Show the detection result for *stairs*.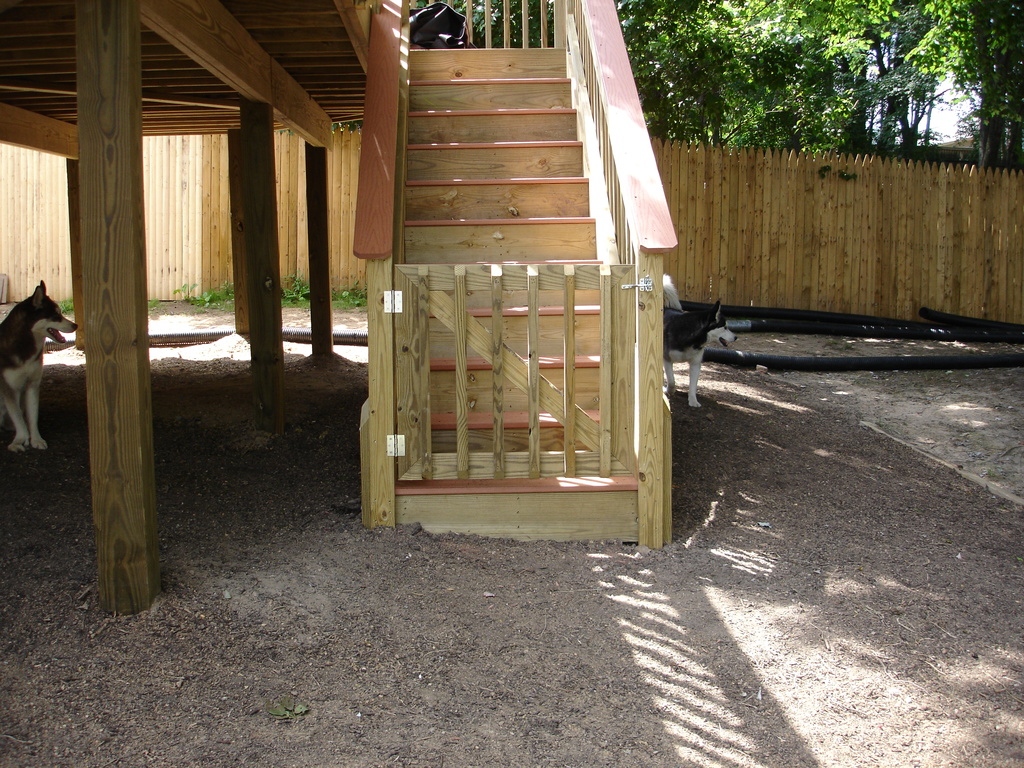
crop(399, 47, 636, 537).
